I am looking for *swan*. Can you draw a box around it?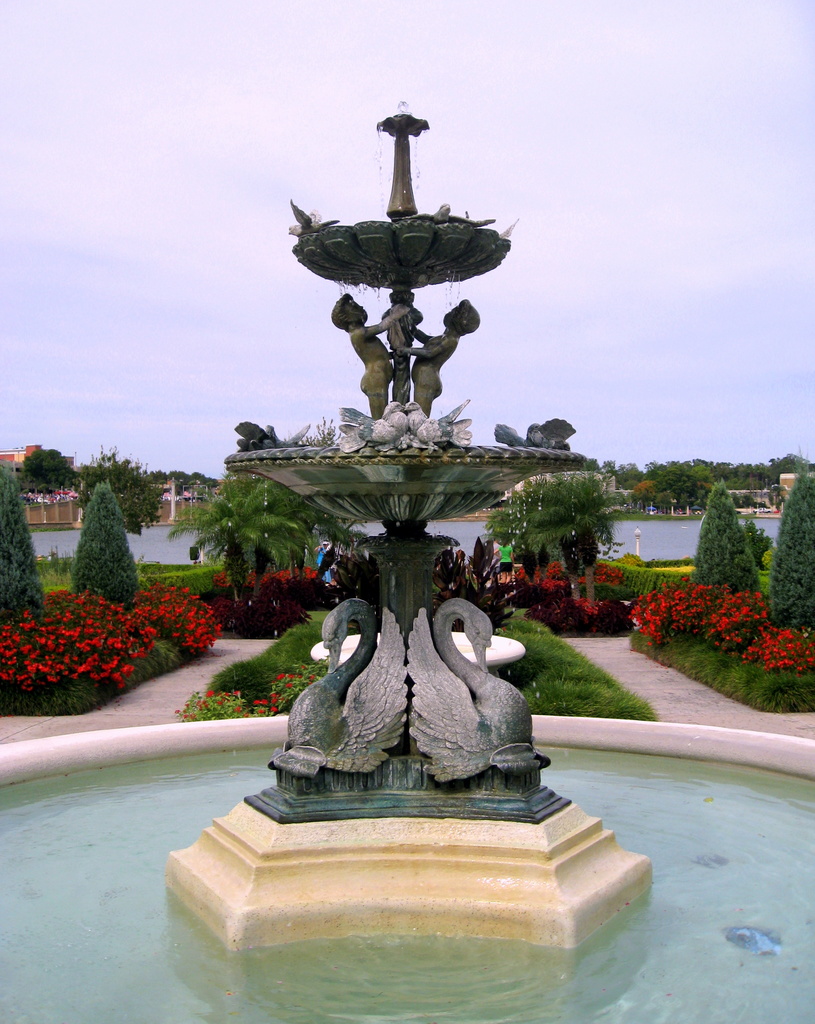
Sure, the bounding box is left=277, top=600, right=406, bottom=765.
